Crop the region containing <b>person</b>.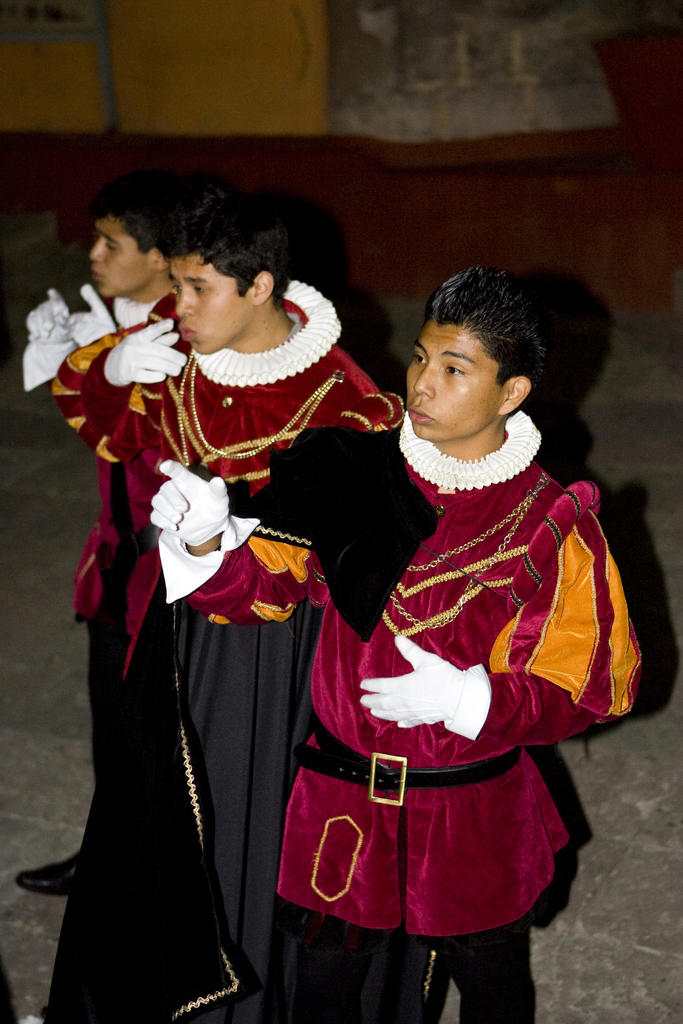
Crop region: l=152, t=262, r=646, b=1023.
